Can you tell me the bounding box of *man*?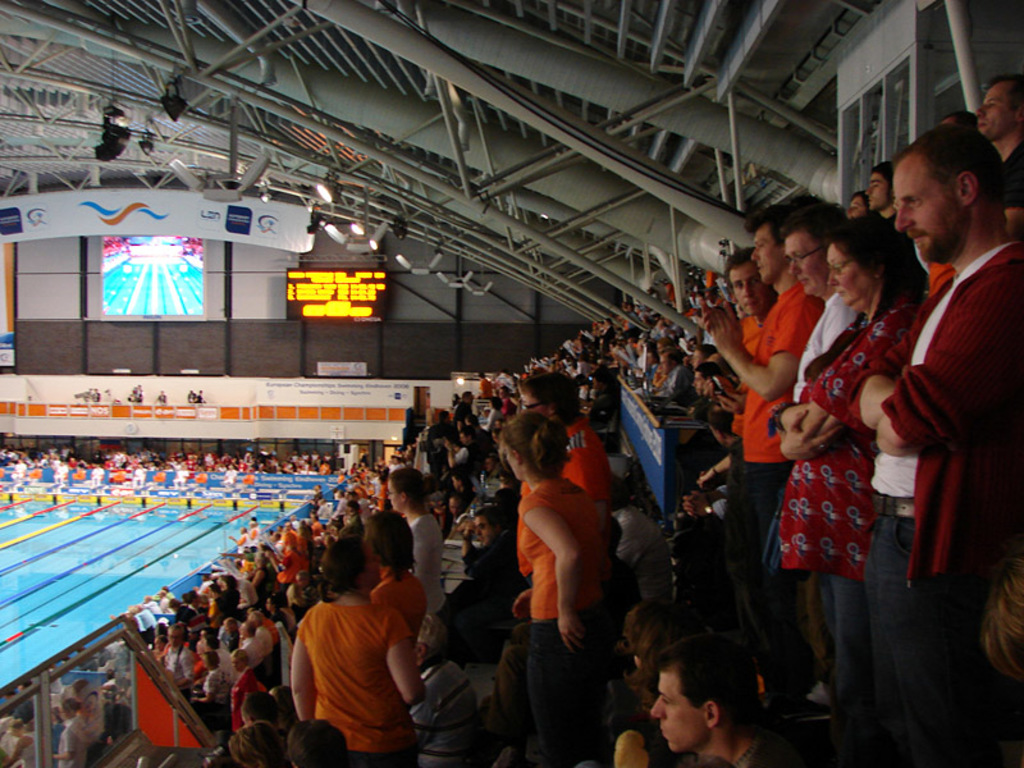
448/494/465/526.
